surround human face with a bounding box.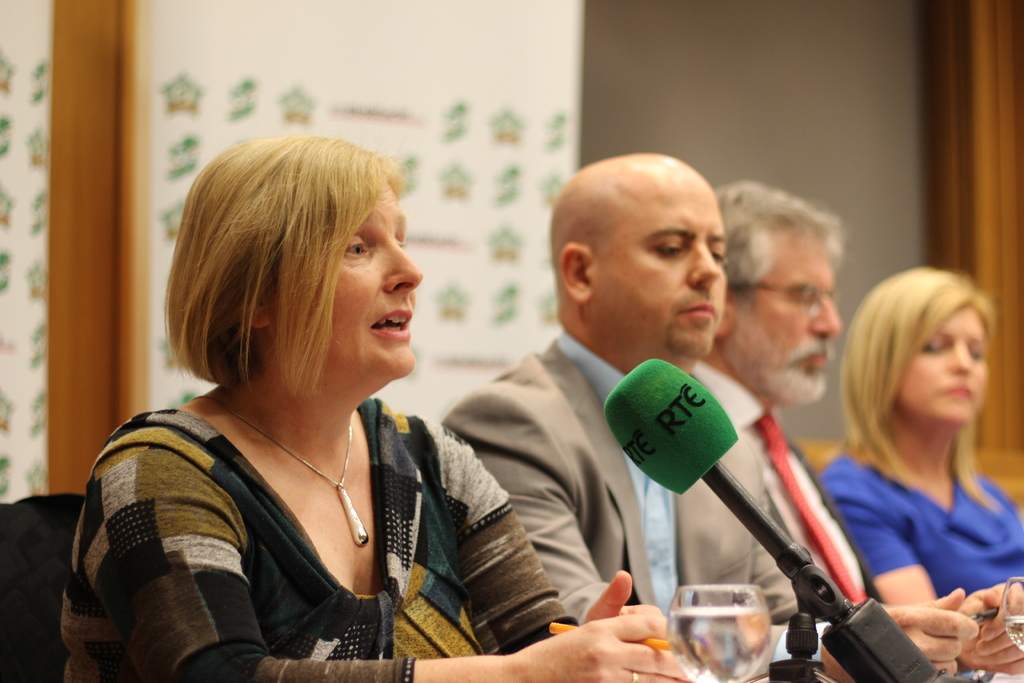
locate(586, 195, 729, 360).
